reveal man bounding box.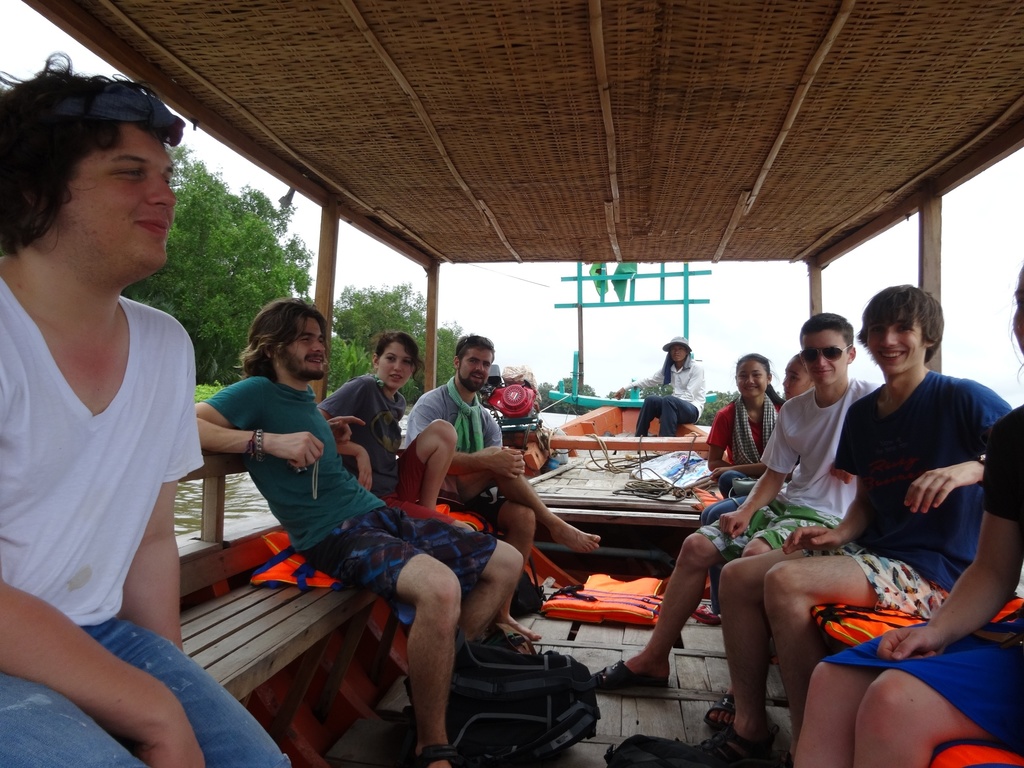
Revealed: (x1=0, y1=49, x2=294, y2=767).
